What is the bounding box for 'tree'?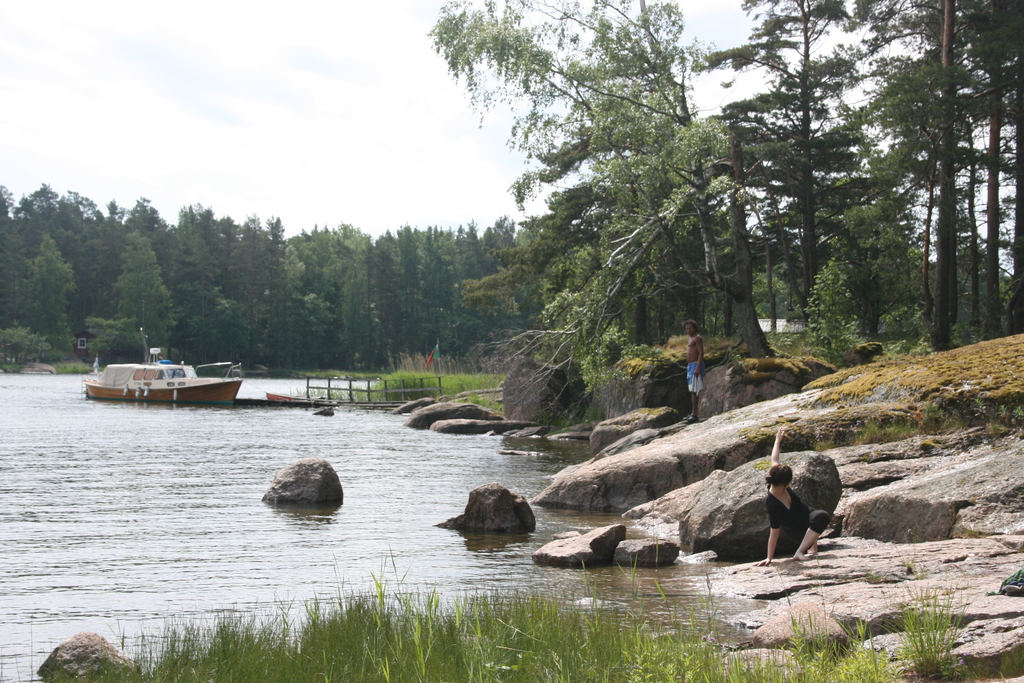
bbox(116, 226, 177, 347).
